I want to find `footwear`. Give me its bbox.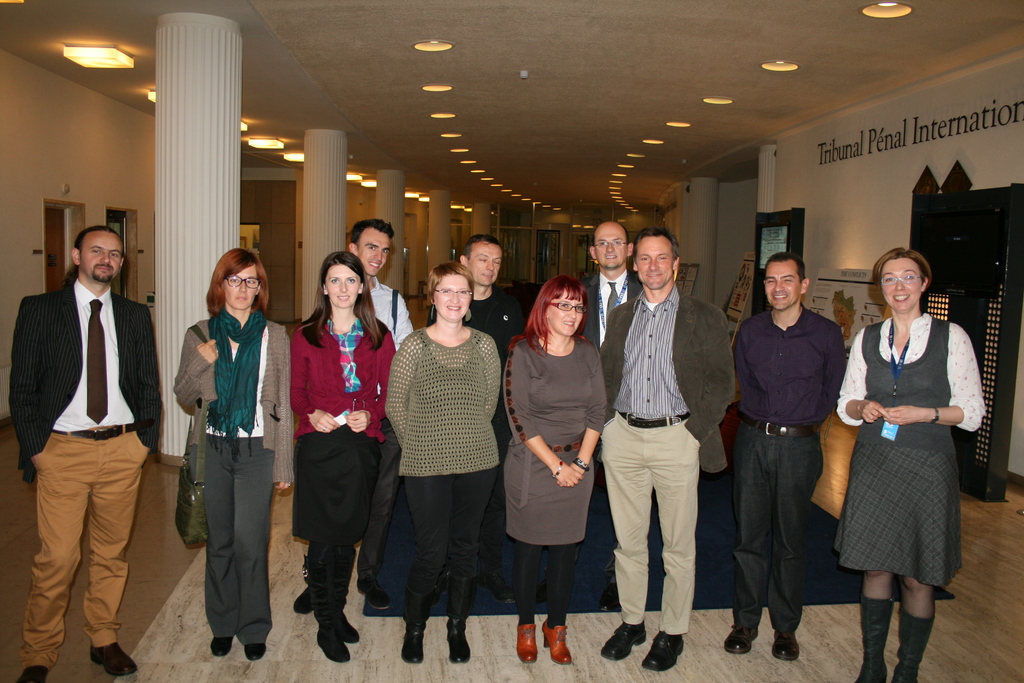
(334, 583, 367, 650).
